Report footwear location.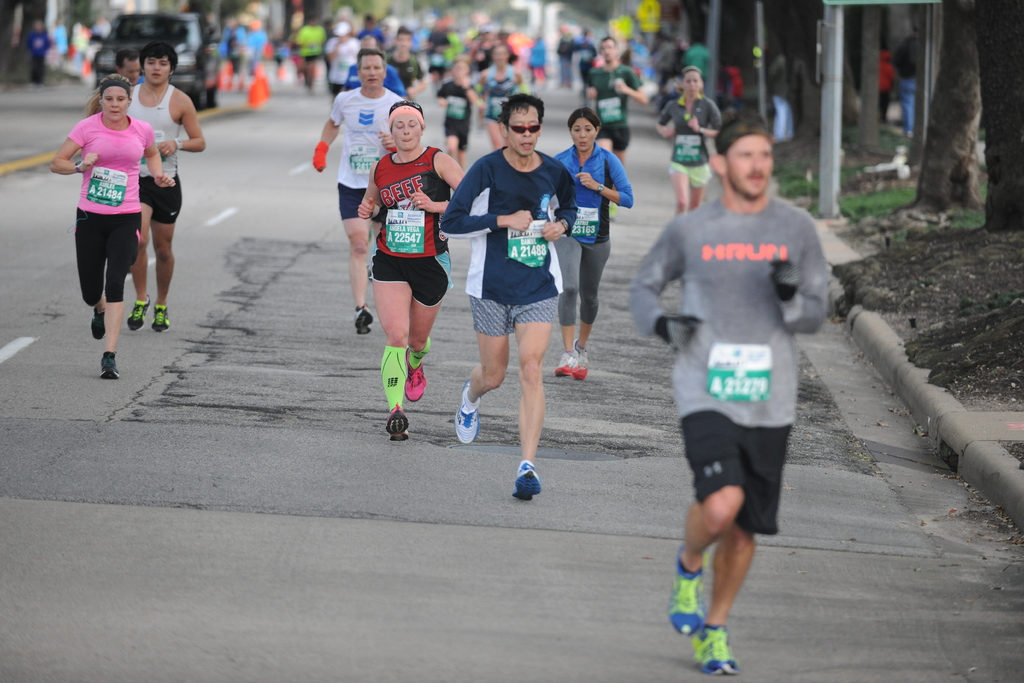
Report: [left=153, top=306, right=172, bottom=335].
